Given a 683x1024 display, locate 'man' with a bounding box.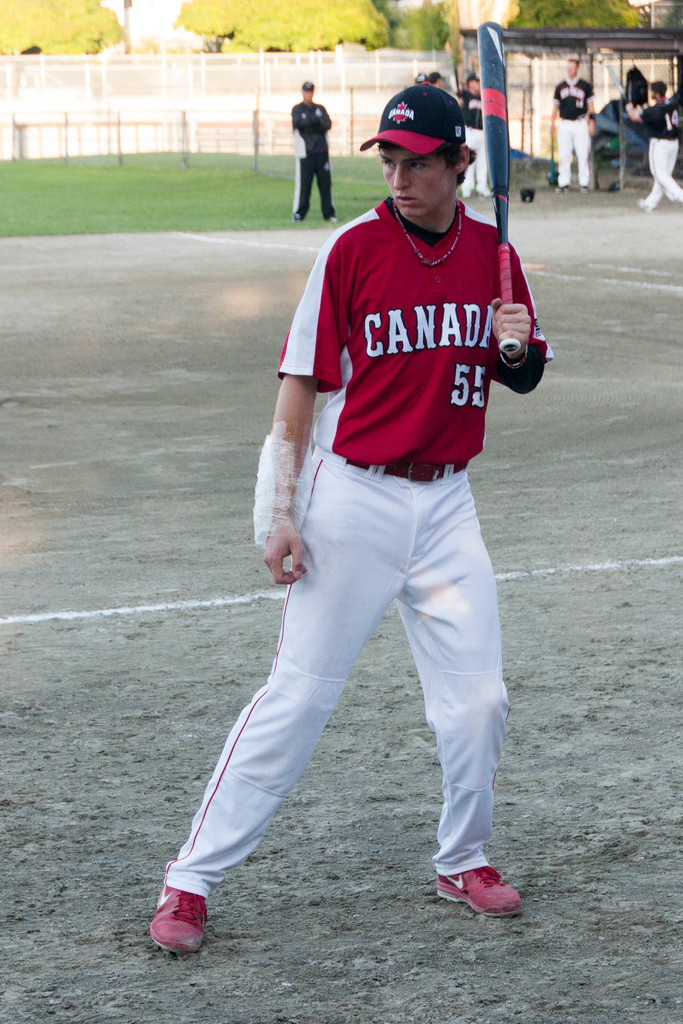
Located: 547, 53, 602, 196.
